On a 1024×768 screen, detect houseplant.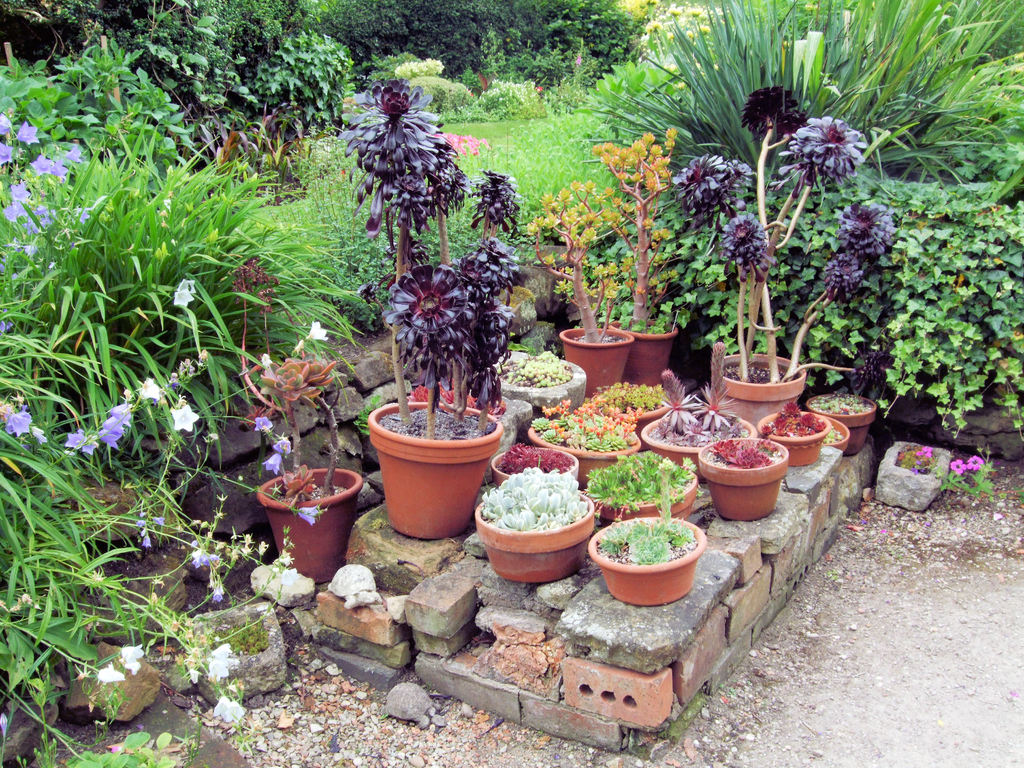
(left=248, top=355, right=367, bottom=584).
